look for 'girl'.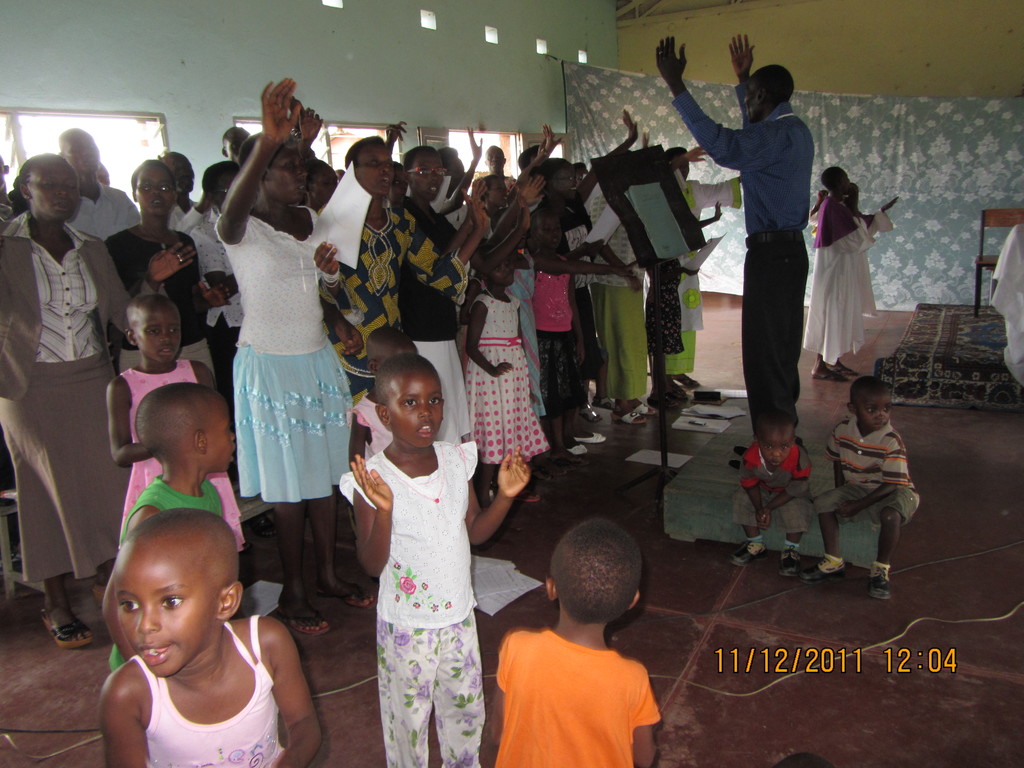
Found: 460 260 548 536.
